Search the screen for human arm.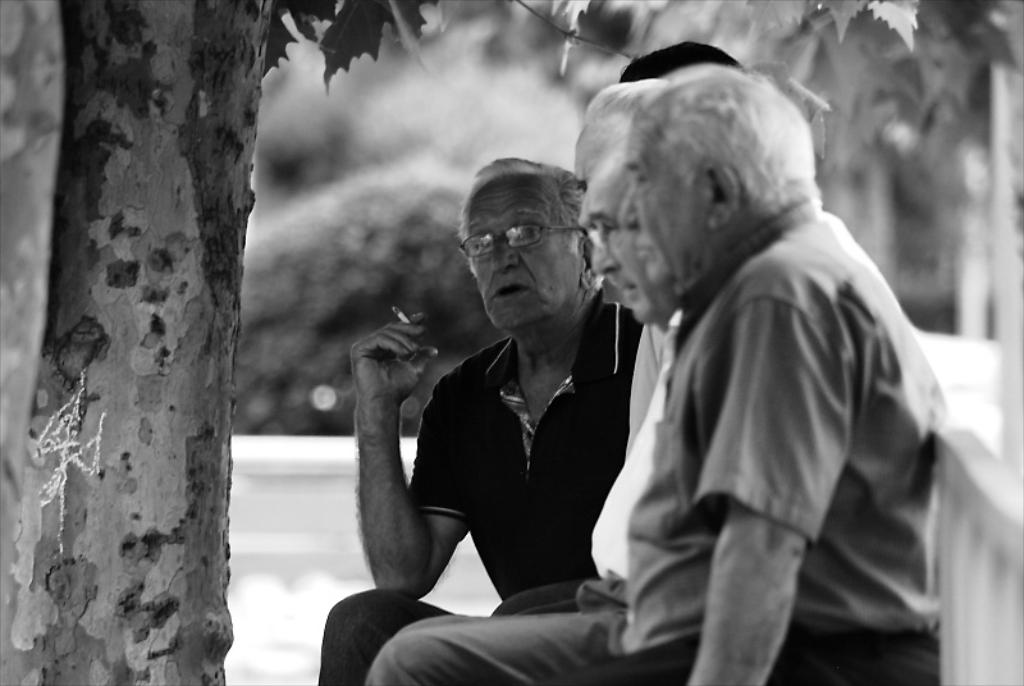
Found at x1=686 y1=264 x2=854 y2=685.
